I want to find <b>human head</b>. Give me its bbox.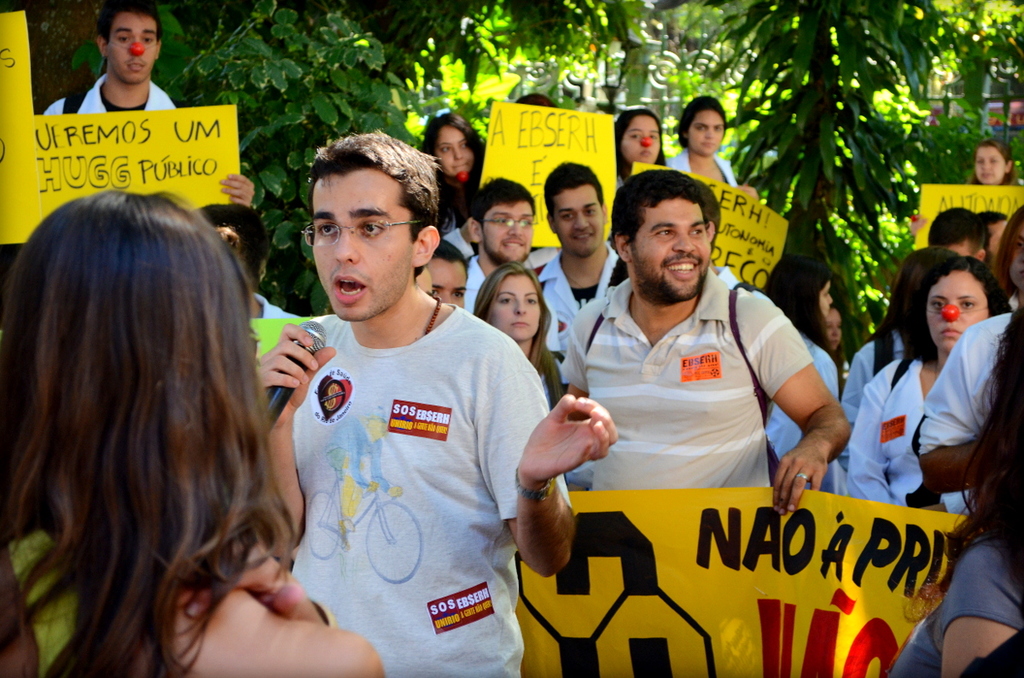
pyautogui.locateOnScreen(411, 264, 434, 301).
